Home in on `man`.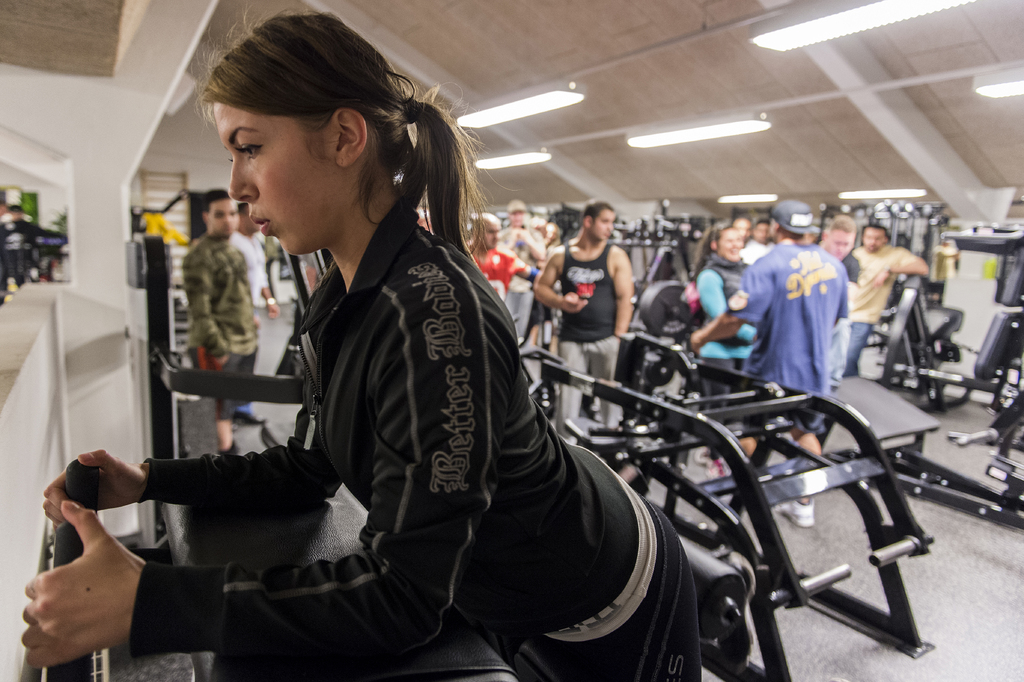
Homed in at detection(226, 202, 278, 428).
